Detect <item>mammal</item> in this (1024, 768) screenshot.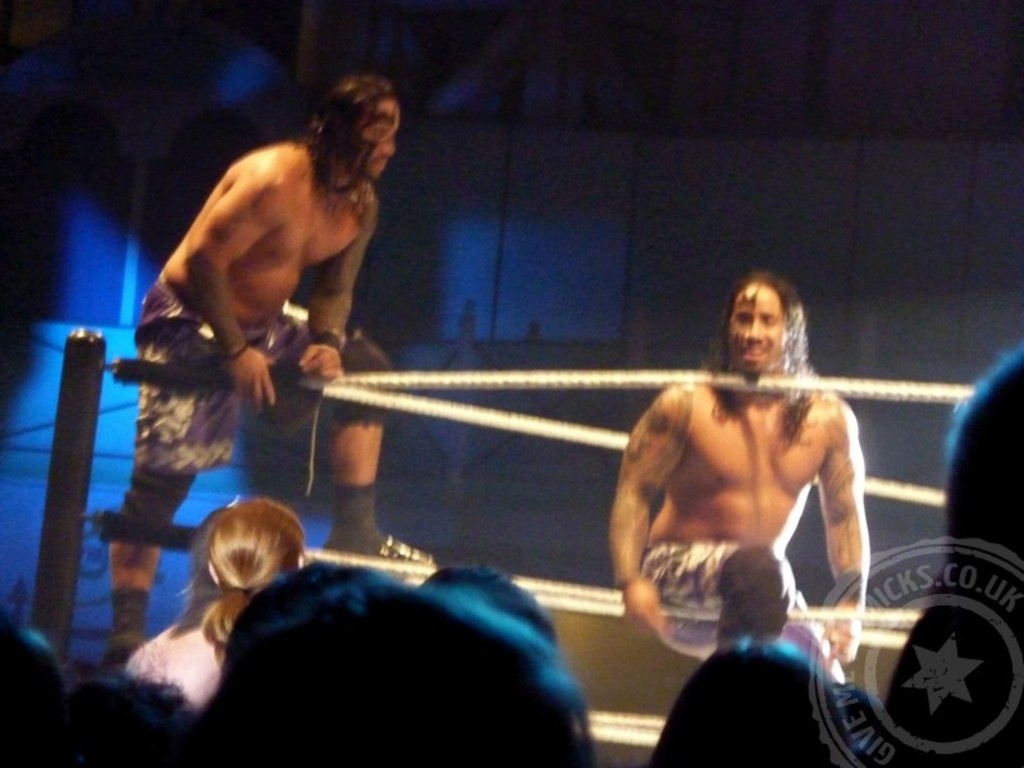
Detection: x1=613, y1=292, x2=906, y2=731.
